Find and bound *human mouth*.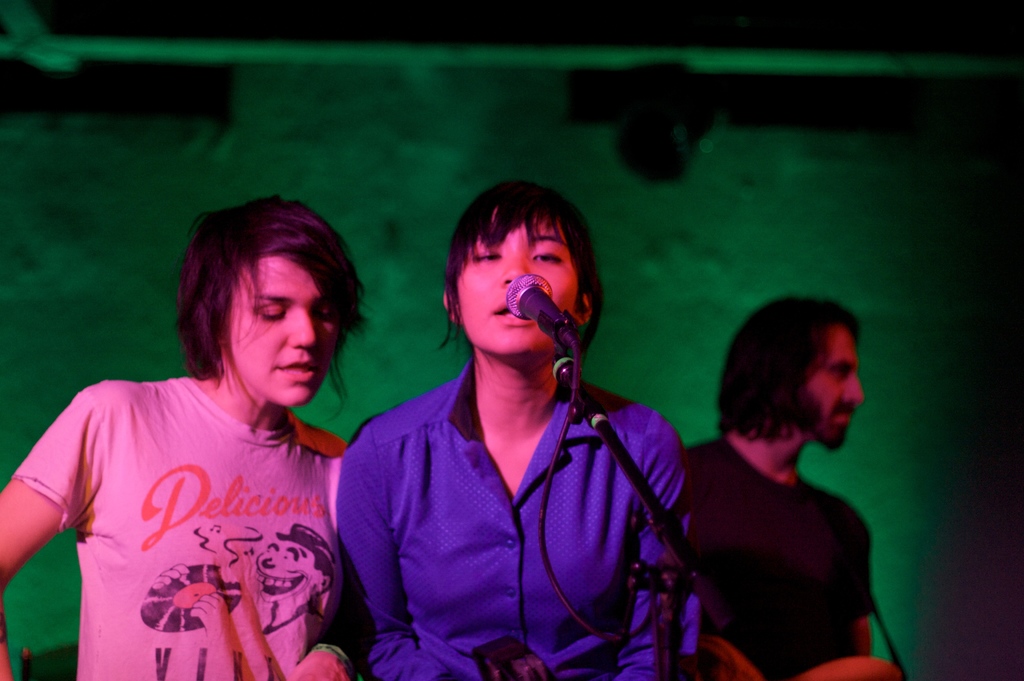
Bound: l=490, t=298, r=536, b=331.
